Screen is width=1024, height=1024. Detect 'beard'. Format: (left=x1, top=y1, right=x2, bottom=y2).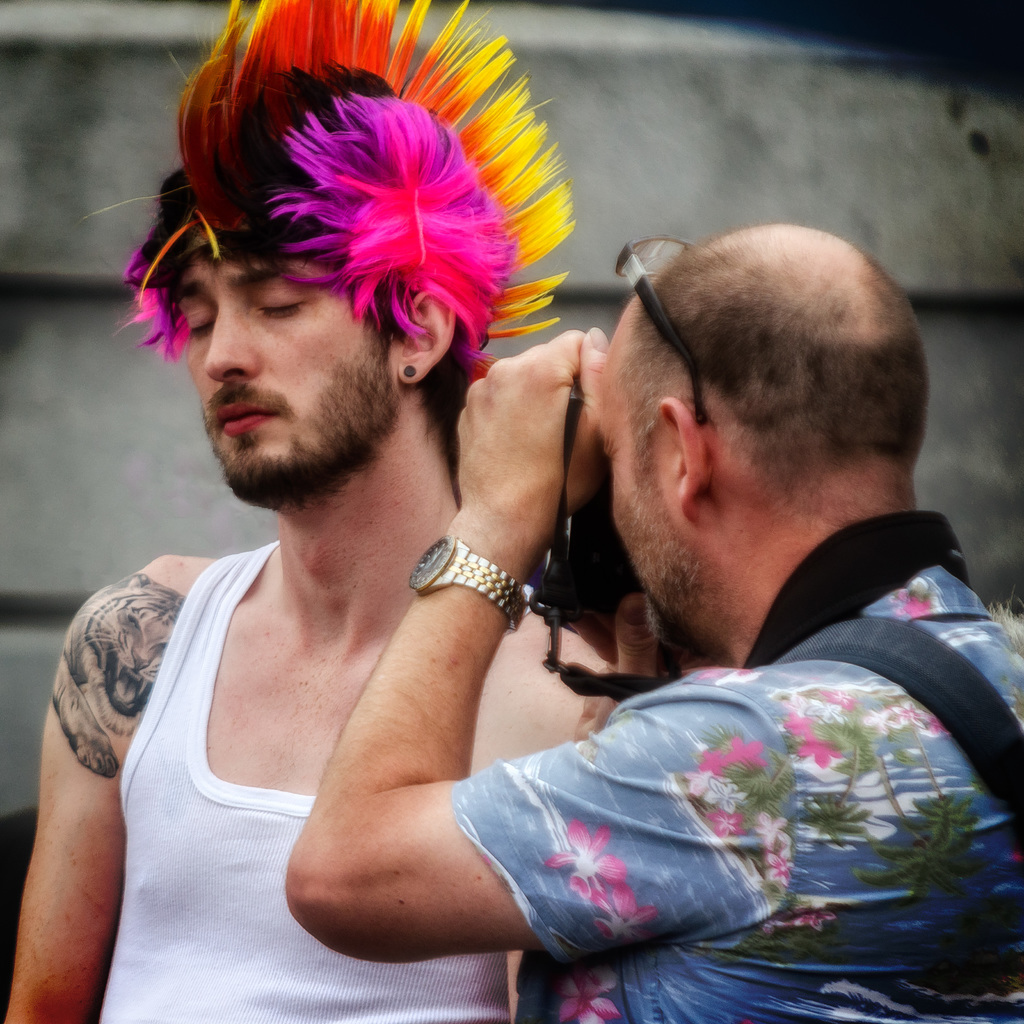
(left=208, top=332, right=403, bottom=511).
